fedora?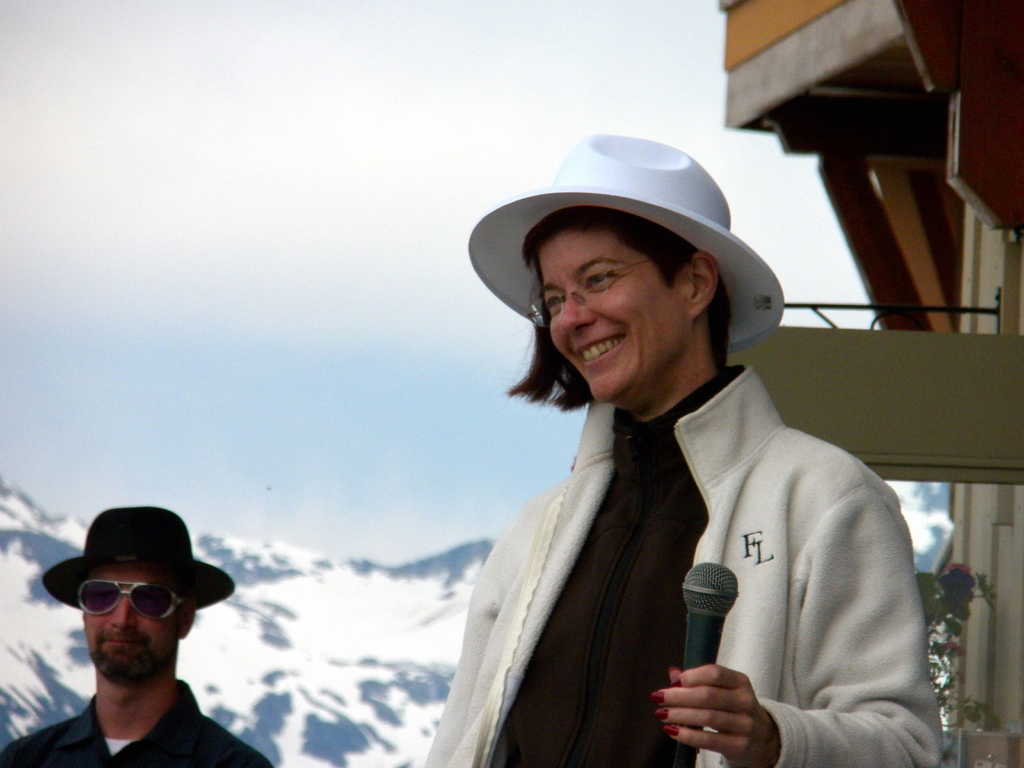
left=36, top=504, right=236, bottom=607
